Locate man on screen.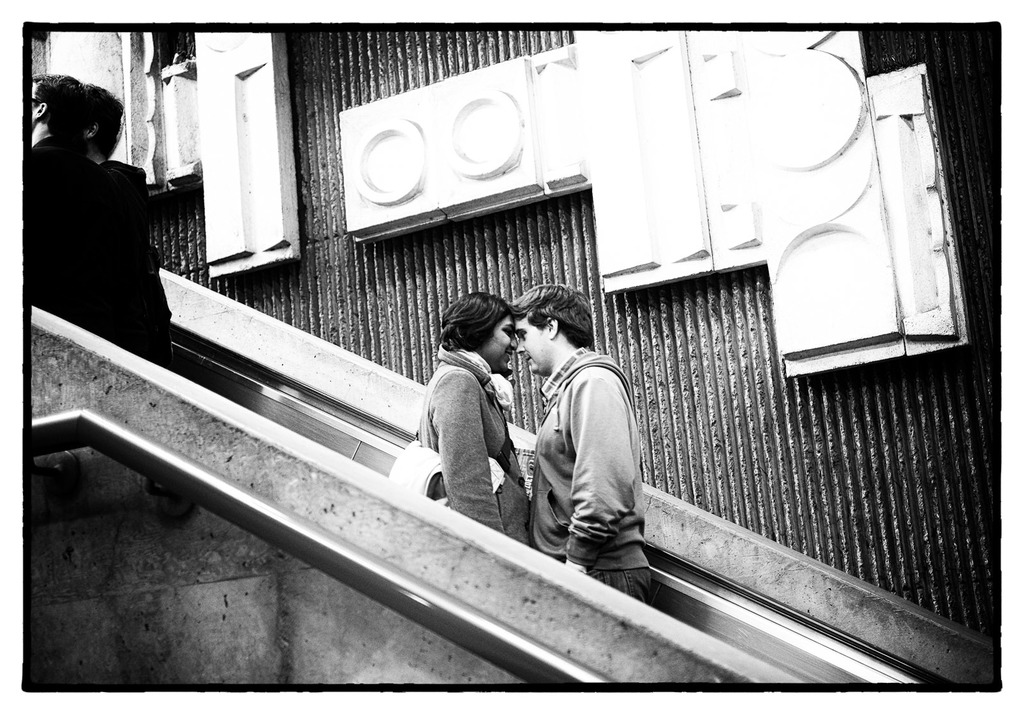
On screen at left=505, top=285, right=653, bottom=600.
